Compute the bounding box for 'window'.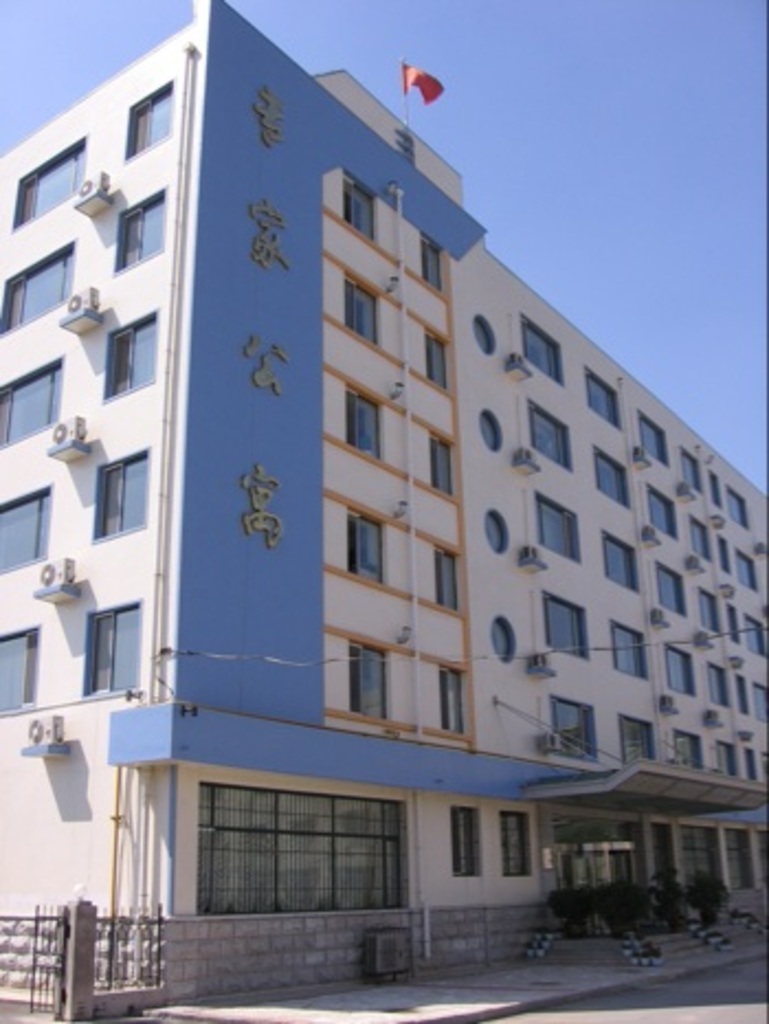
box(121, 73, 171, 158).
